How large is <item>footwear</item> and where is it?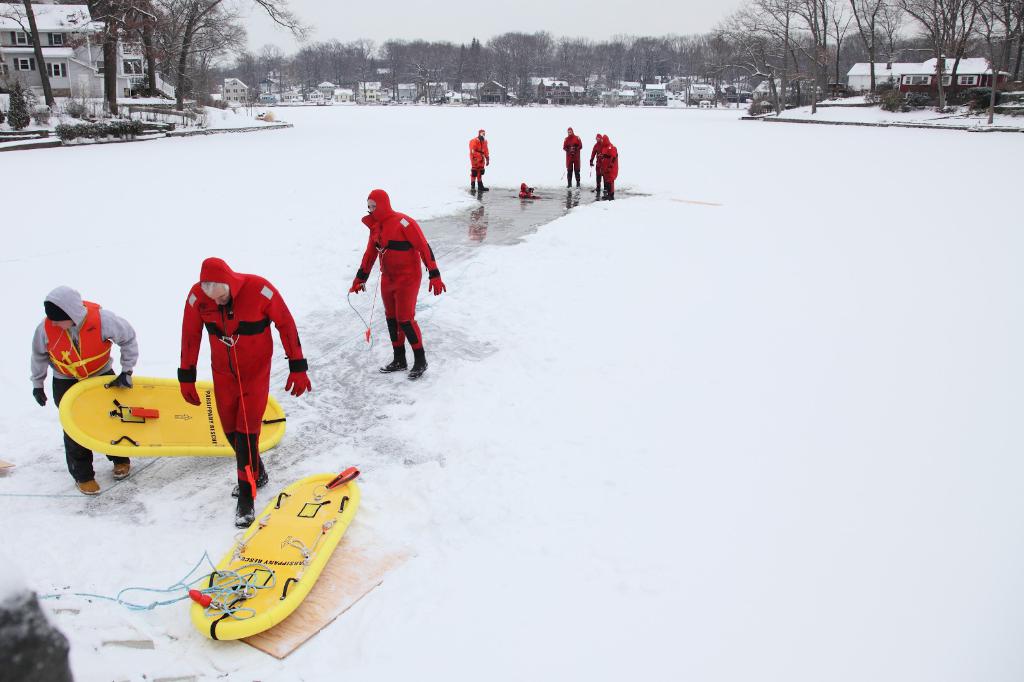
Bounding box: detection(468, 180, 476, 195).
